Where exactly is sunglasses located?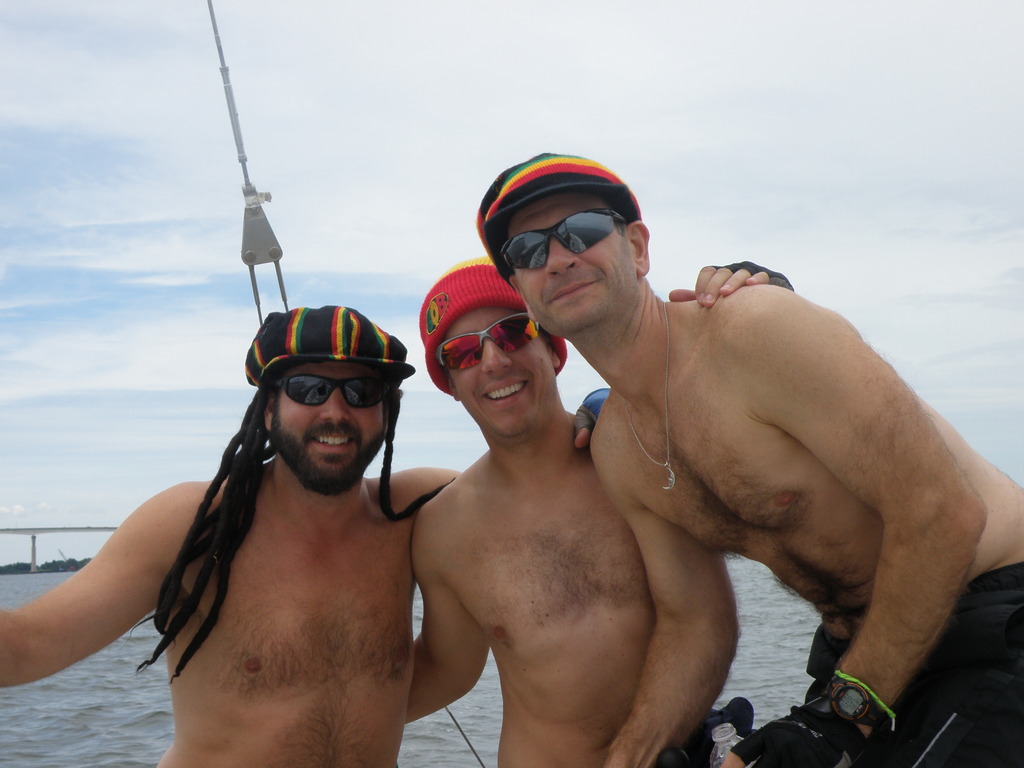
Its bounding box is bbox=(431, 316, 542, 372).
